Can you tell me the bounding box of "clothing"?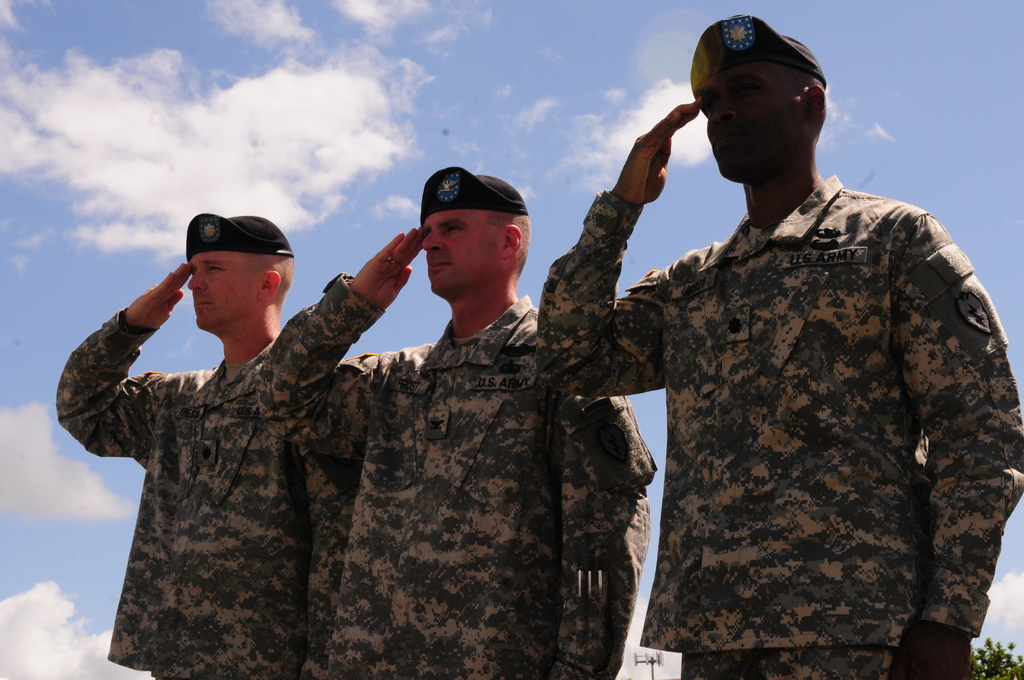
x1=582 y1=127 x2=1016 y2=672.
